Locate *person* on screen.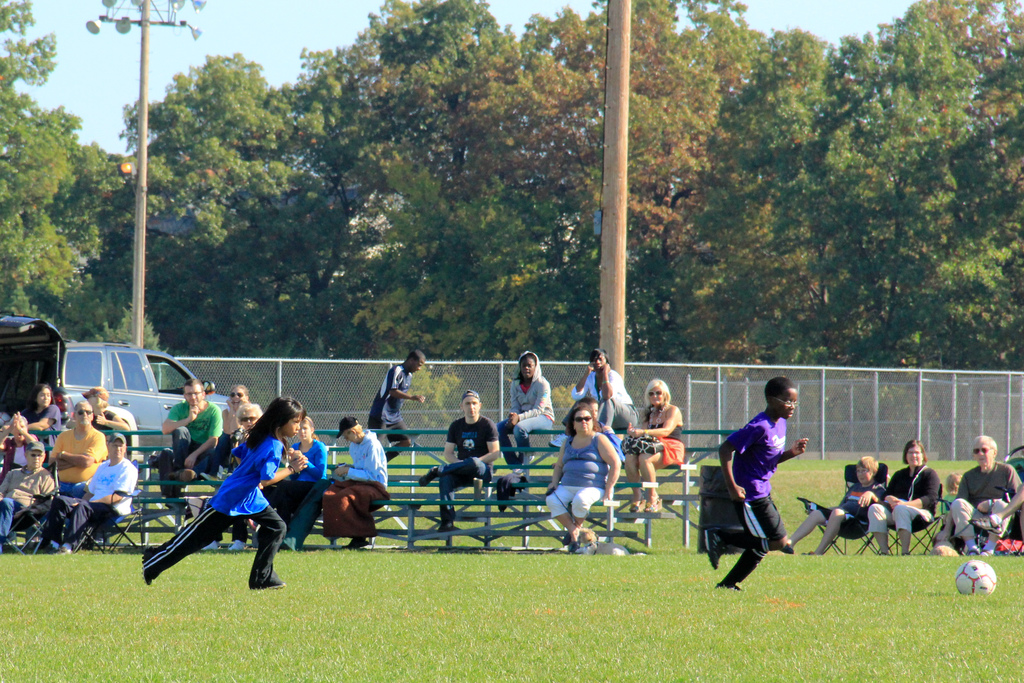
On screen at <box>163,375,234,481</box>.
